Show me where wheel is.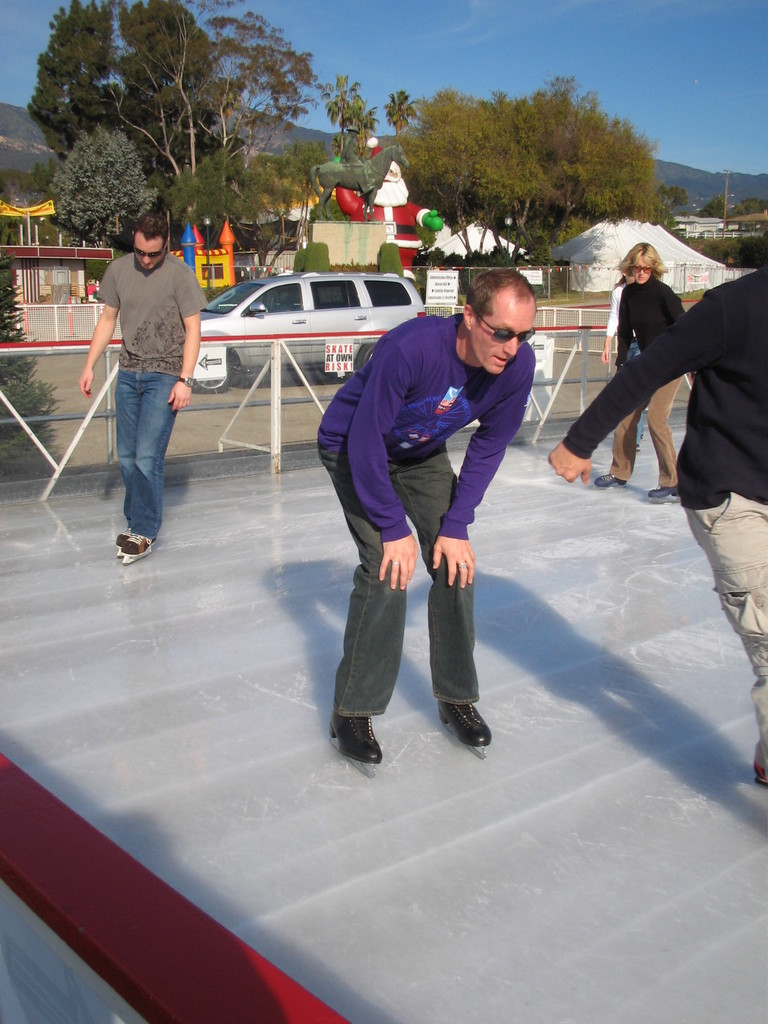
wheel is at box(188, 364, 226, 396).
